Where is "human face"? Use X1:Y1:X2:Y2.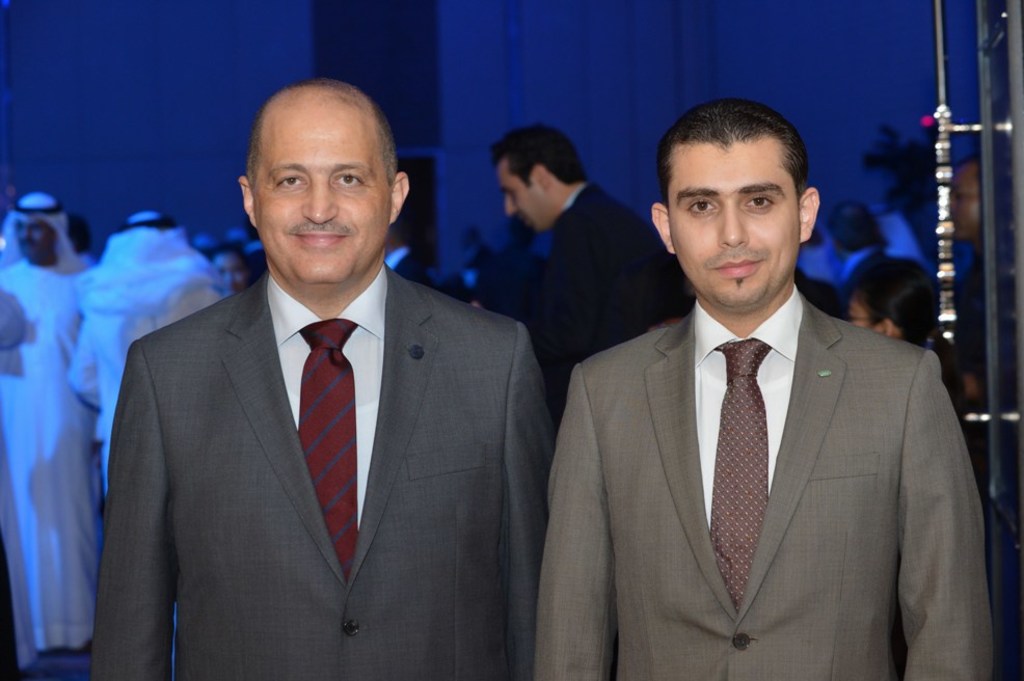
497:162:541:236.
